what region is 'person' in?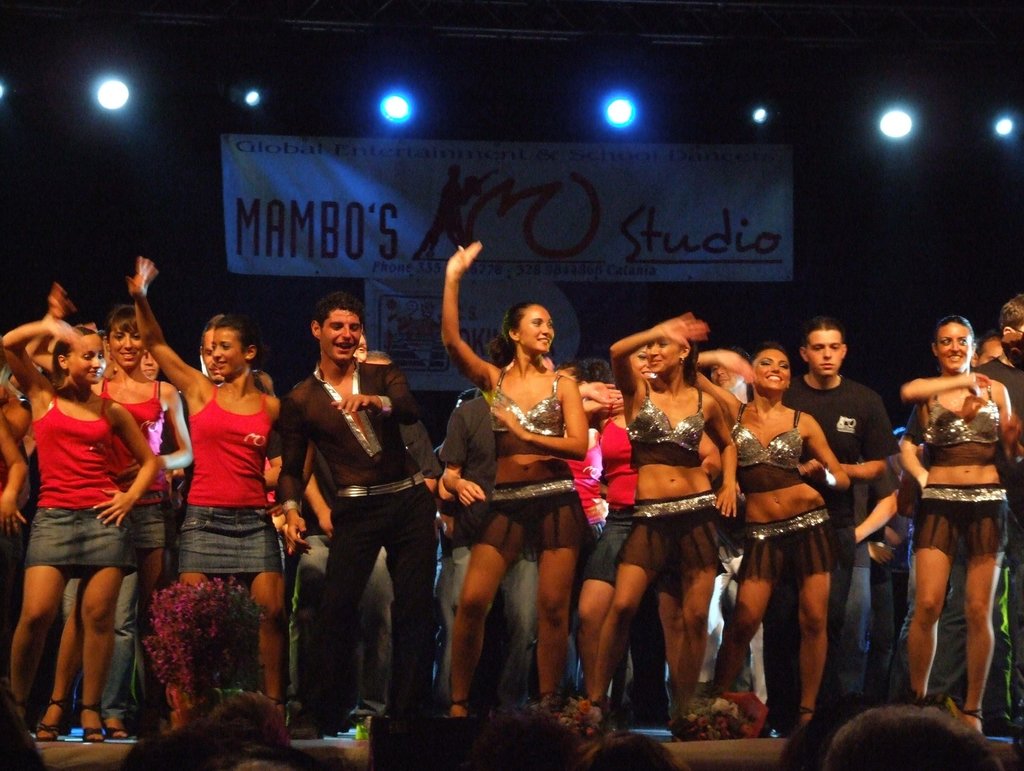
568:380:668:733.
